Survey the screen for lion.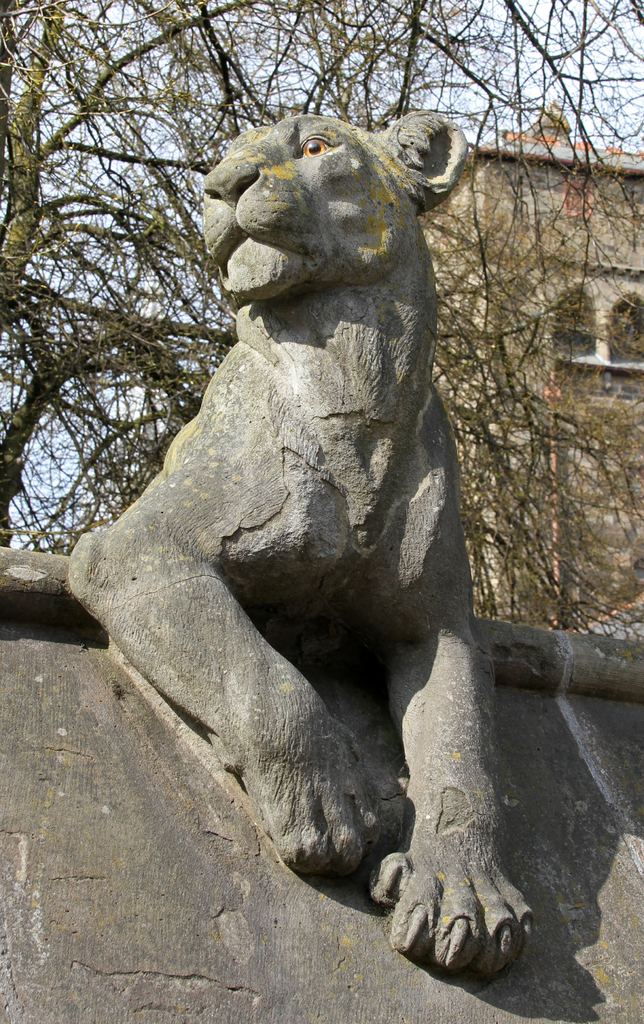
Survey found: <box>64,106,533,980</box>.
